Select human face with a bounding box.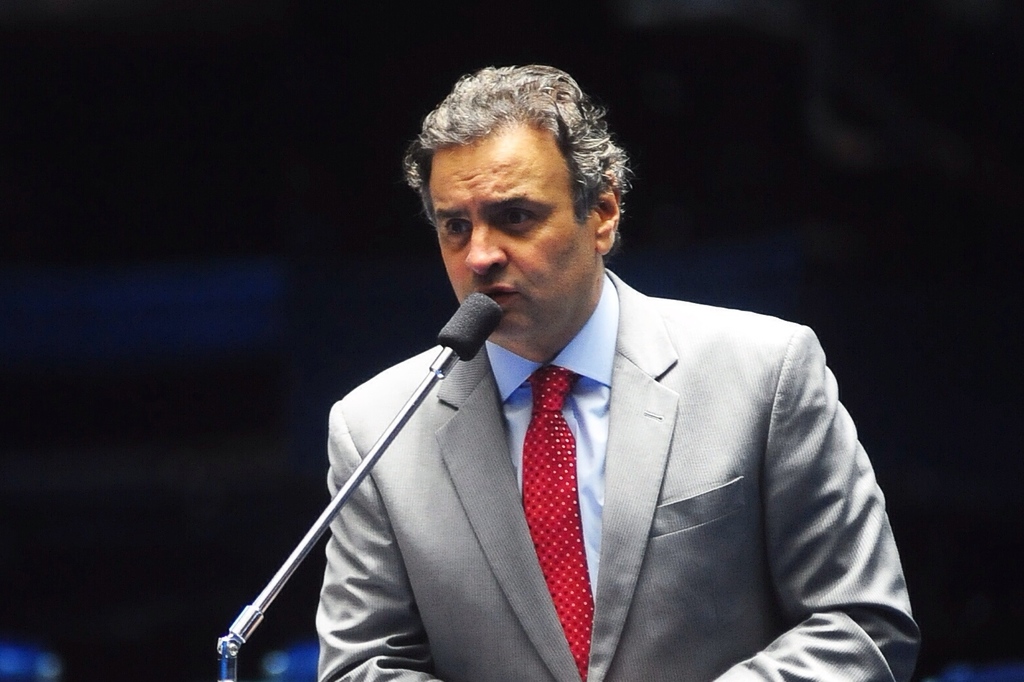
Rect(431, 130, 598, 339).
